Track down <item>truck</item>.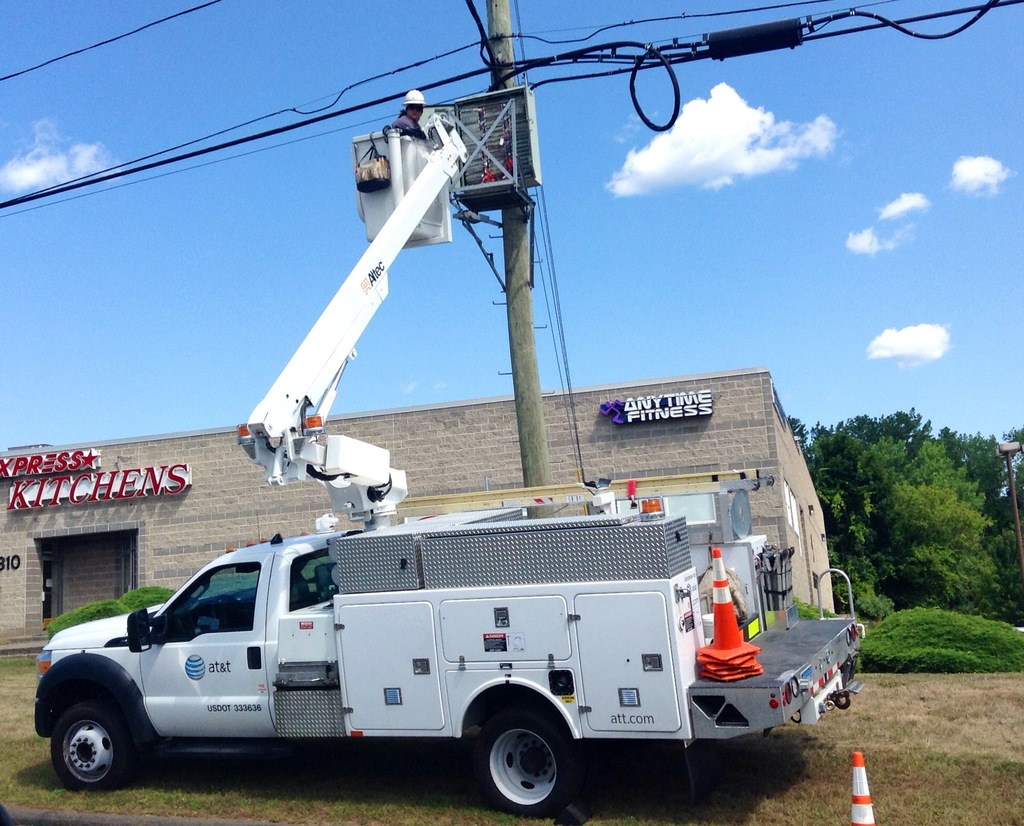
Tracked to 52/487/816/824.
